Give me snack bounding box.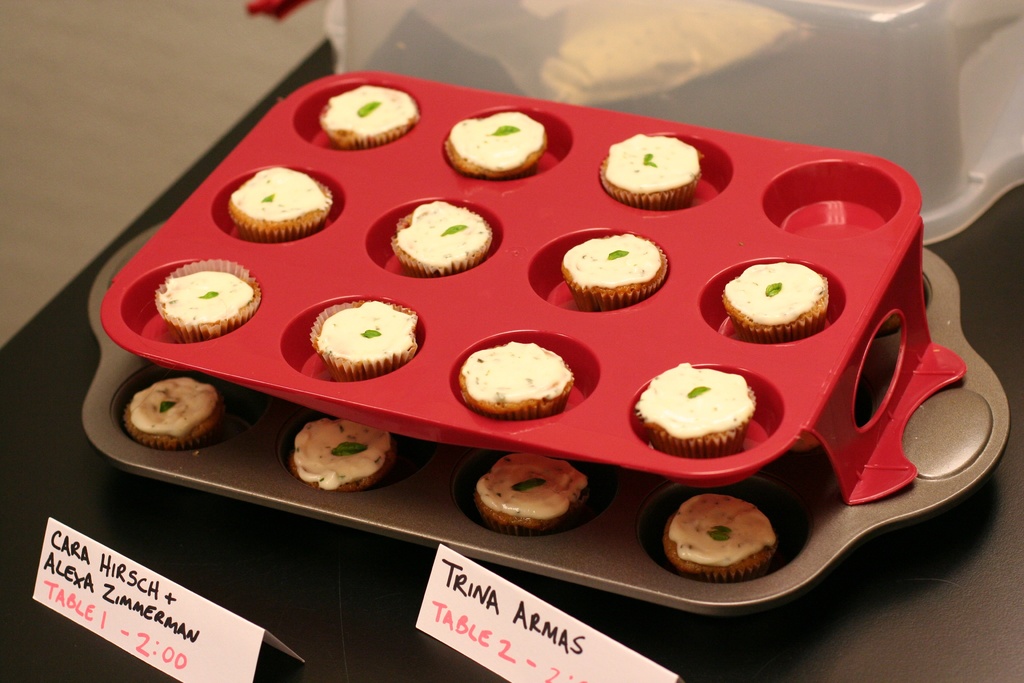
563 226 664 320.
